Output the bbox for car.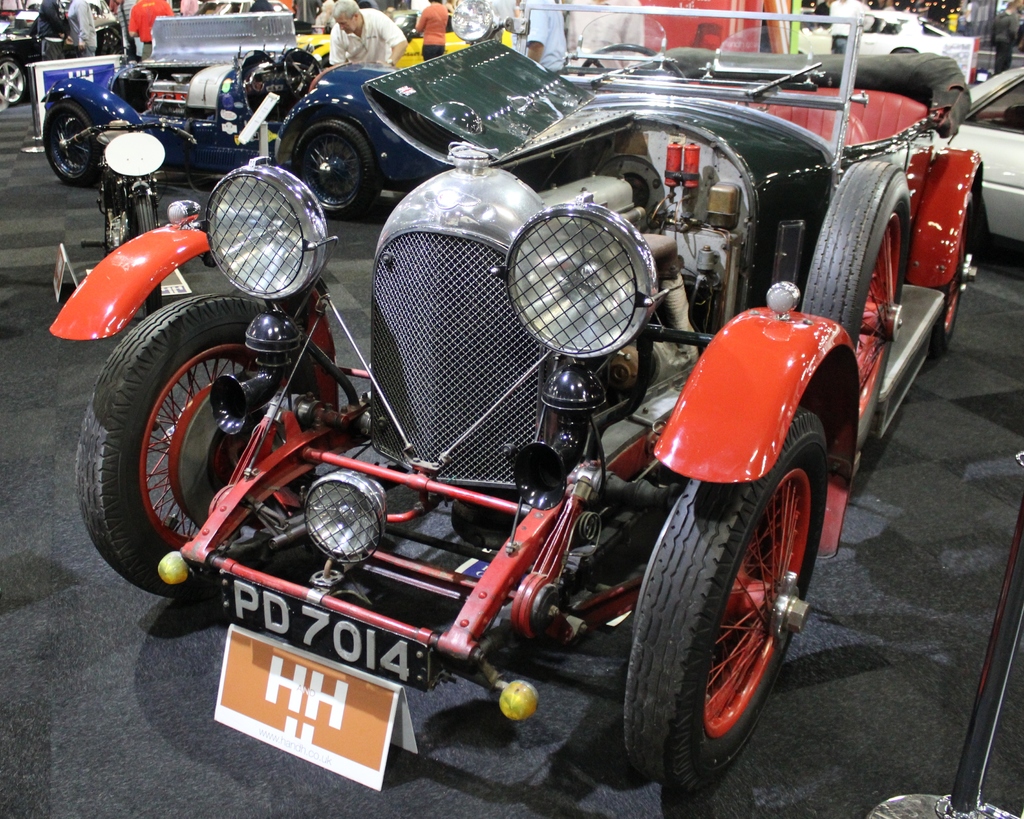
[x1=32, y1=20, x2=449, y2=217].
